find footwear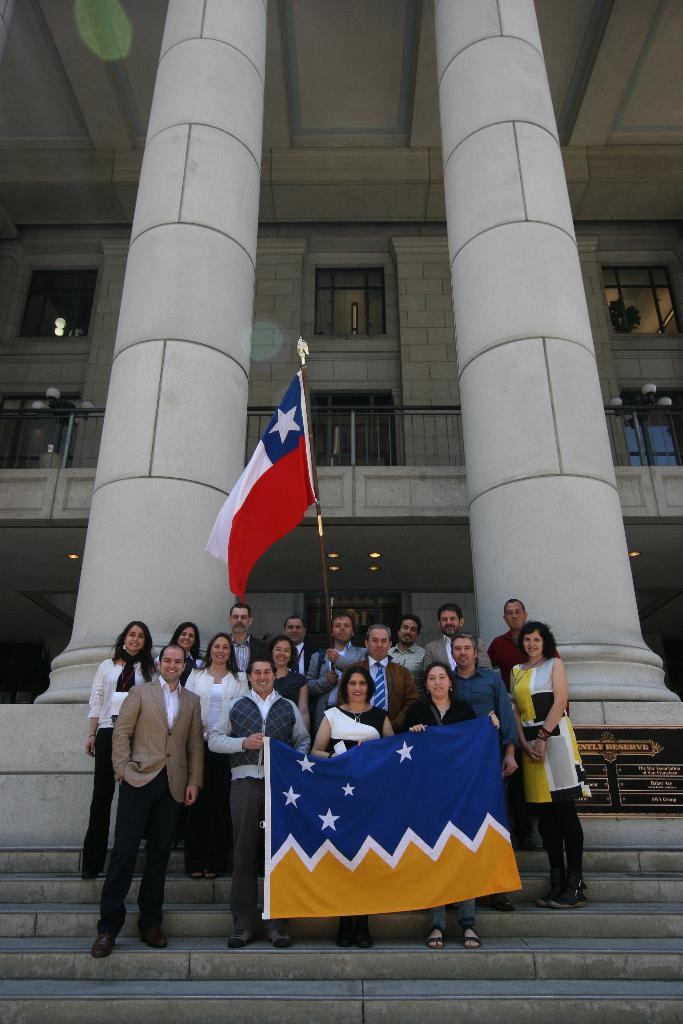
[334,931,354,947]
